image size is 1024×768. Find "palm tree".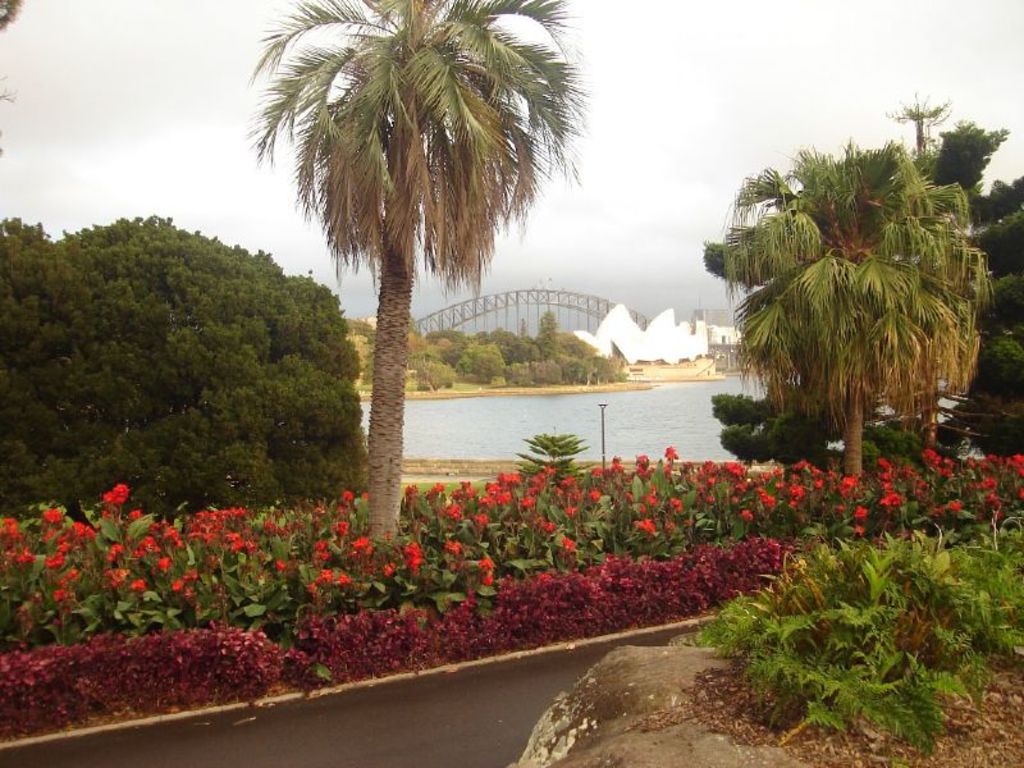
region(719, 161, 938, 457).
